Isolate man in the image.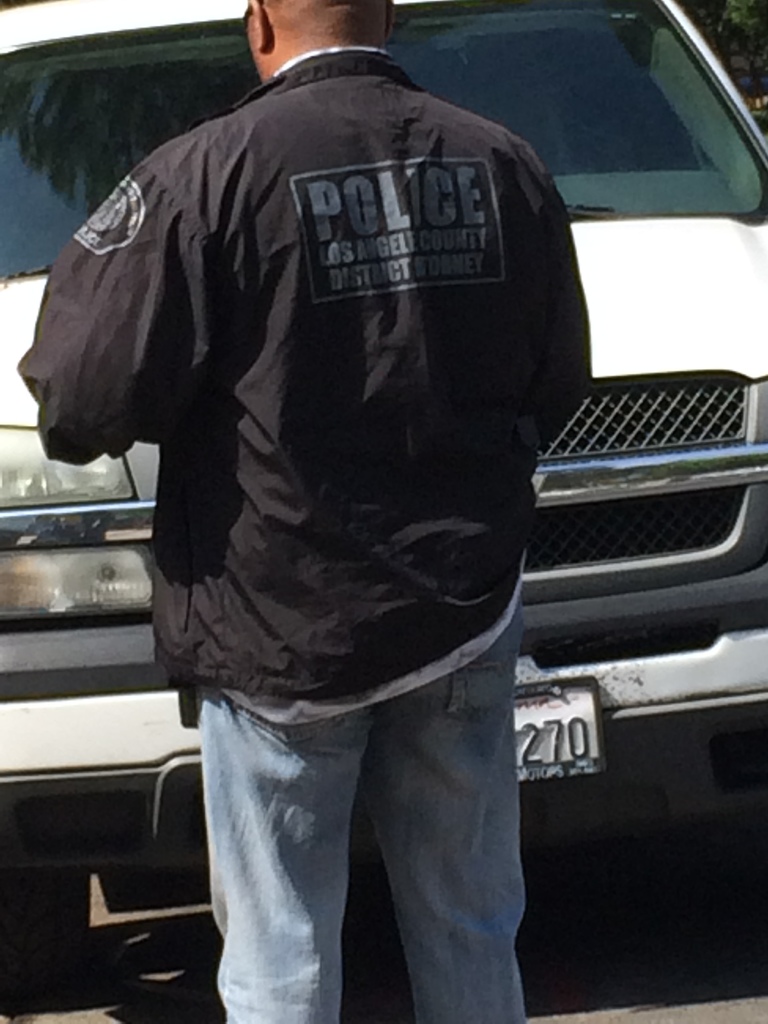
Isolated region: (left=4, top=0, right=599, bottom=1023).
